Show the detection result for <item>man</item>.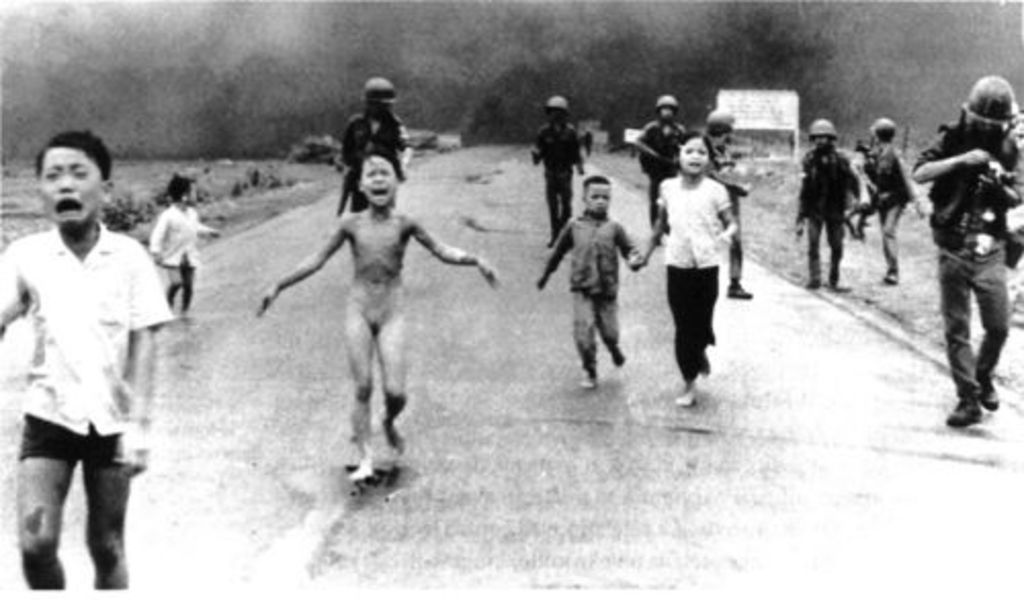
(707,100,745,297).
